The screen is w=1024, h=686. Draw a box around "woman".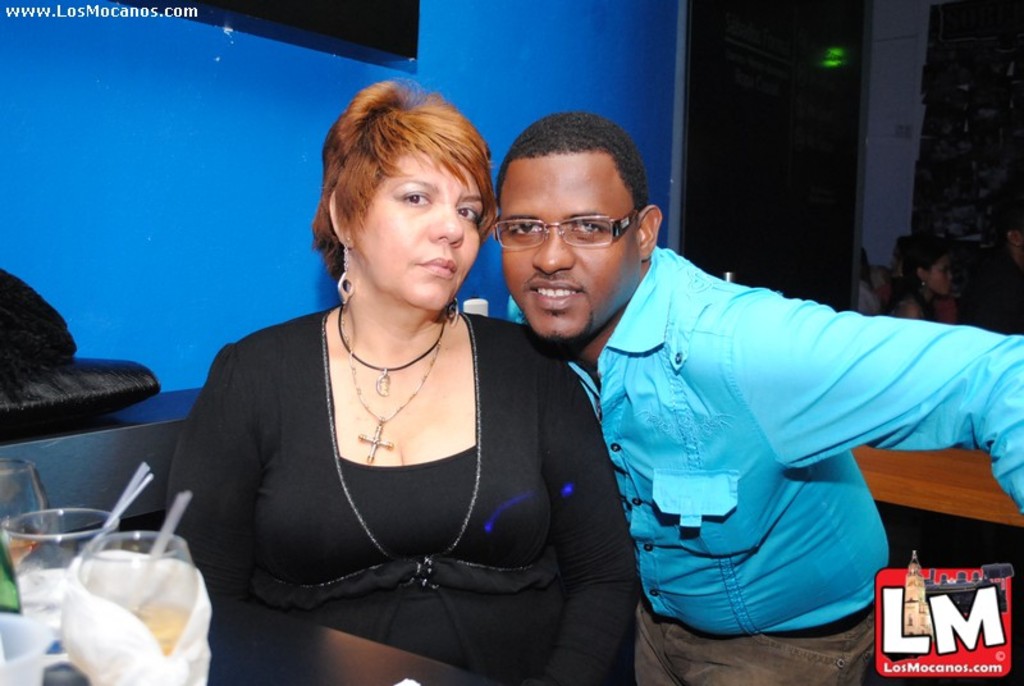
bbox=[152, 77, 600, 671].
